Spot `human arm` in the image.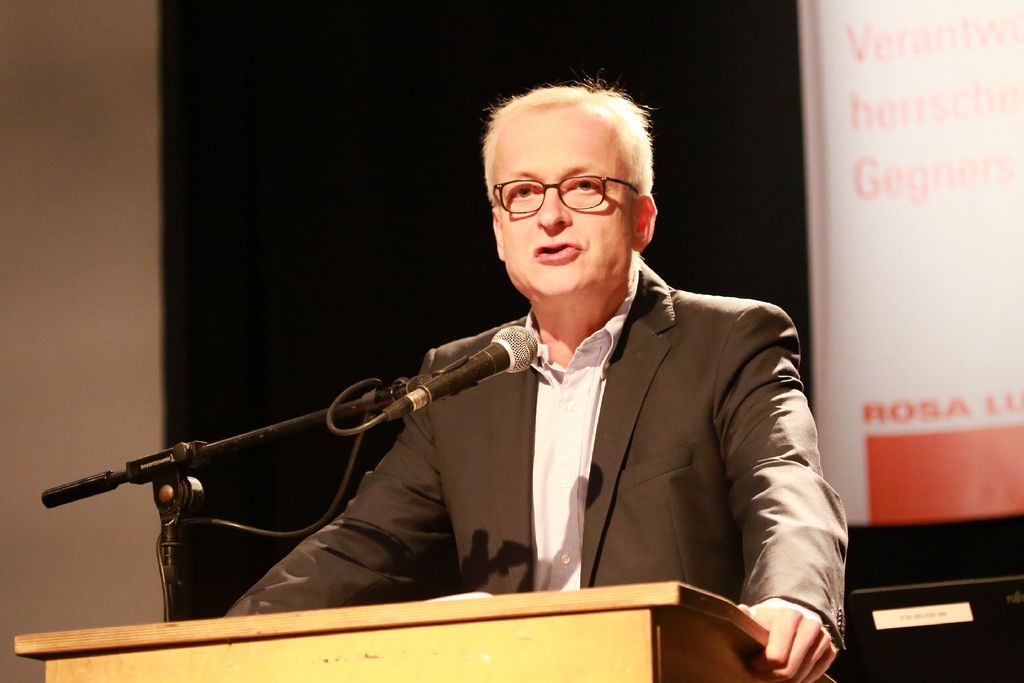
`human arm` found at [left=740, top=350, right=847, bottom=663].
